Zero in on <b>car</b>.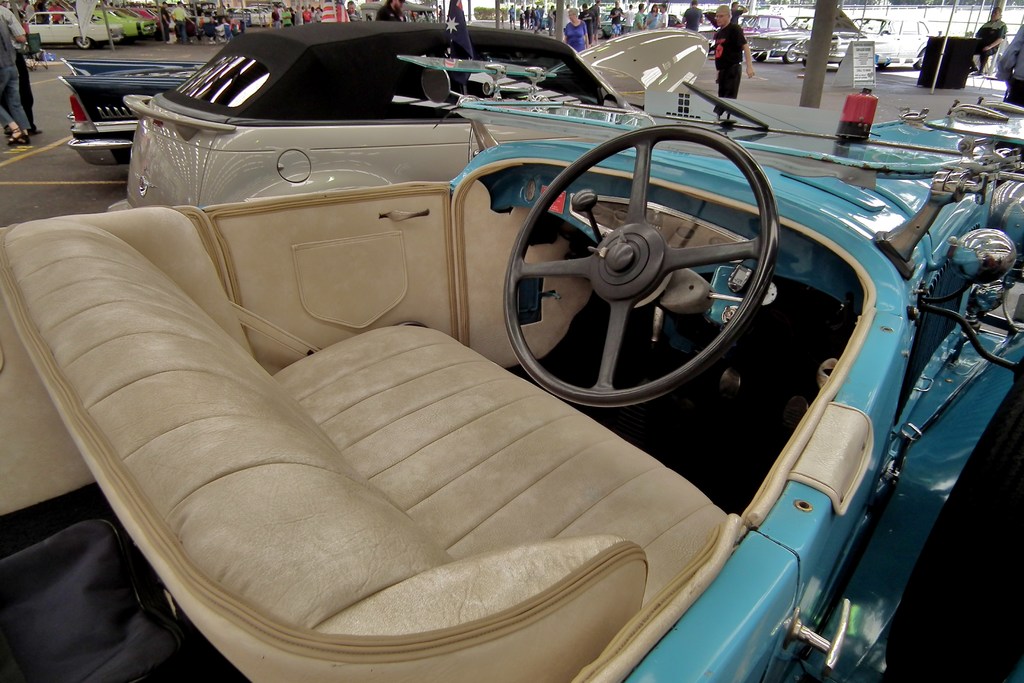
Zeroed in: (left=792, top=4, right=942, bottom=72).
